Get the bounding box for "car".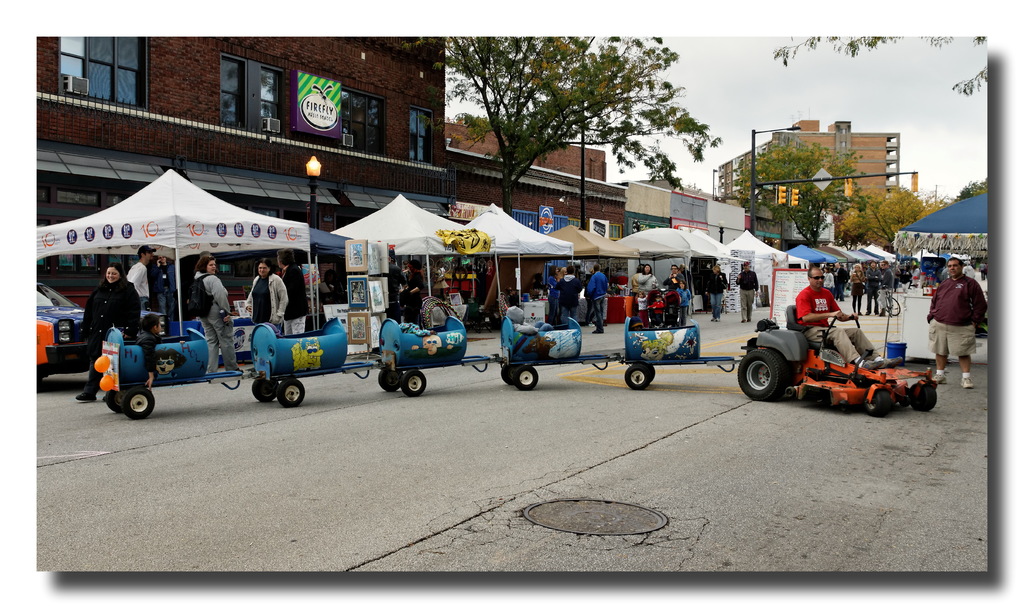
region(899, 255, 916, 276).
